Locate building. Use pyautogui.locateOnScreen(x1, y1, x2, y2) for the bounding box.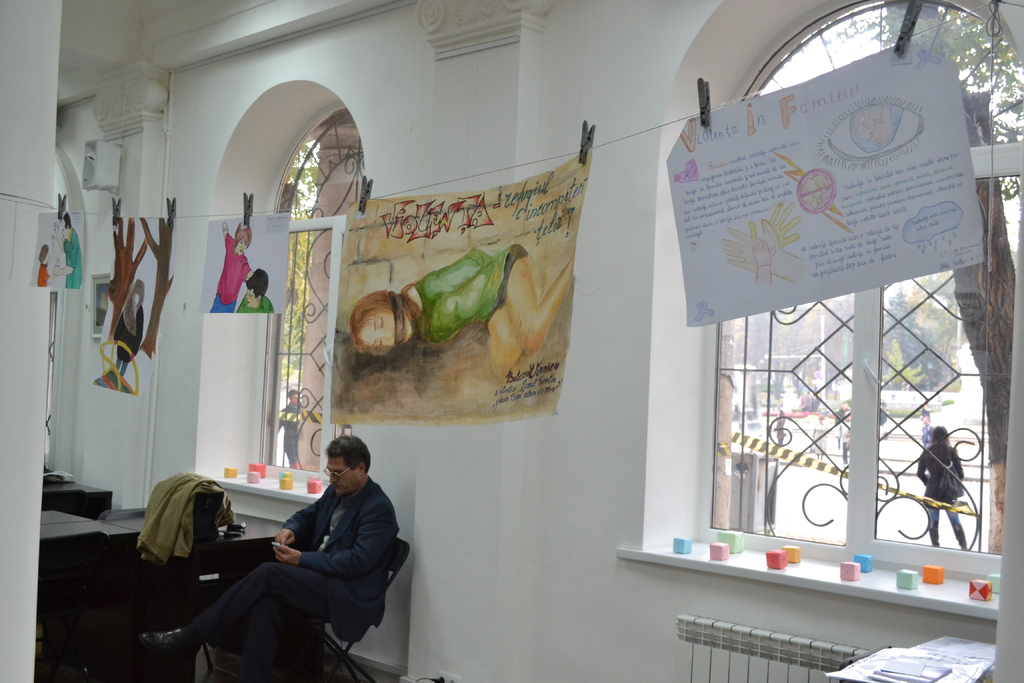
pyautogui.locateOnScreen(0, 0, 1023, 682).
